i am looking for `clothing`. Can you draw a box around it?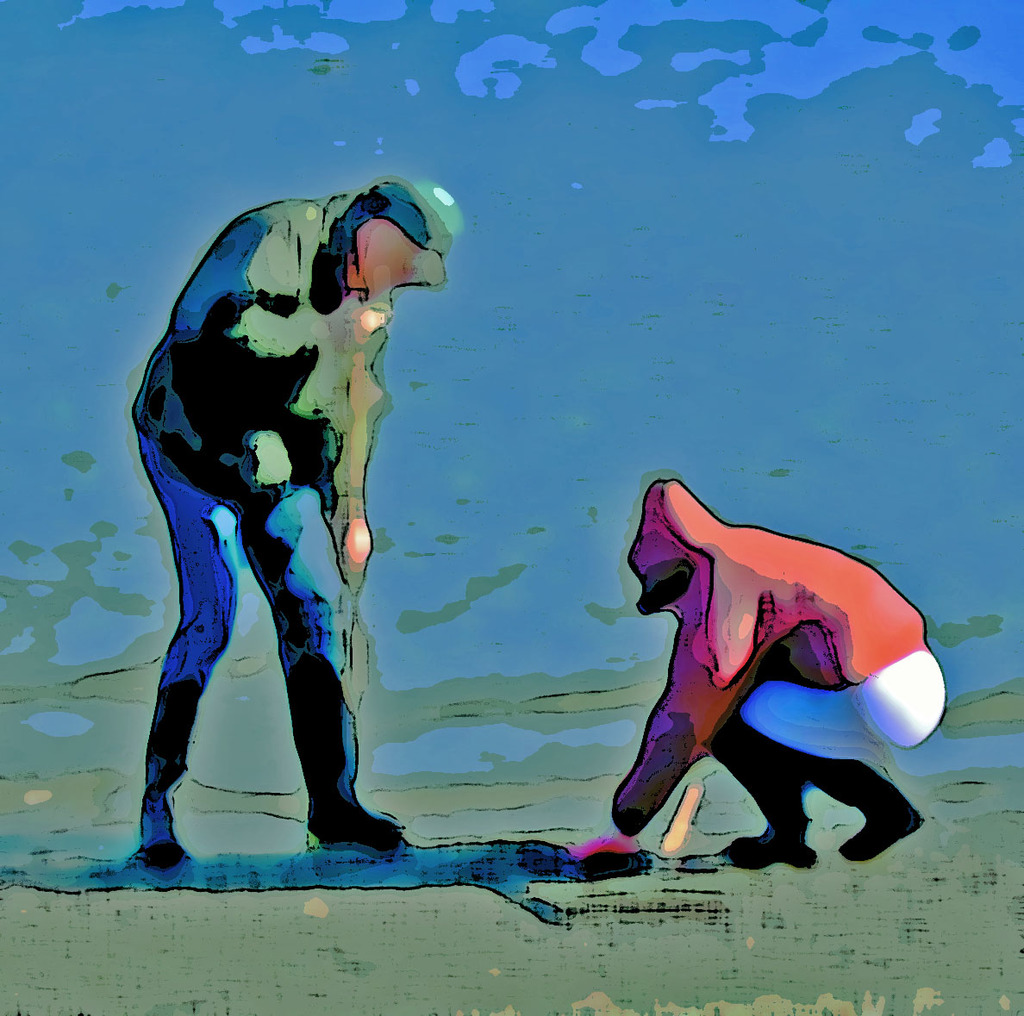
Sure, the bounding box is [left=116, top=150, right=431, bottom=833].
